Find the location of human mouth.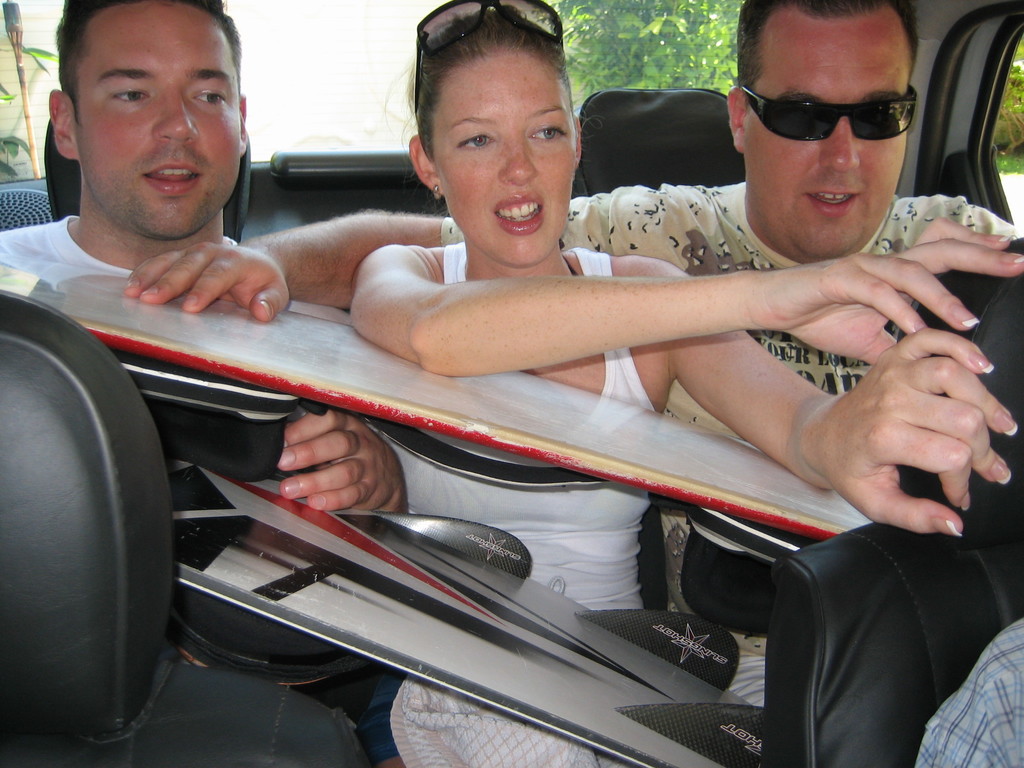
Location: box(145, 162, 202, 197).
